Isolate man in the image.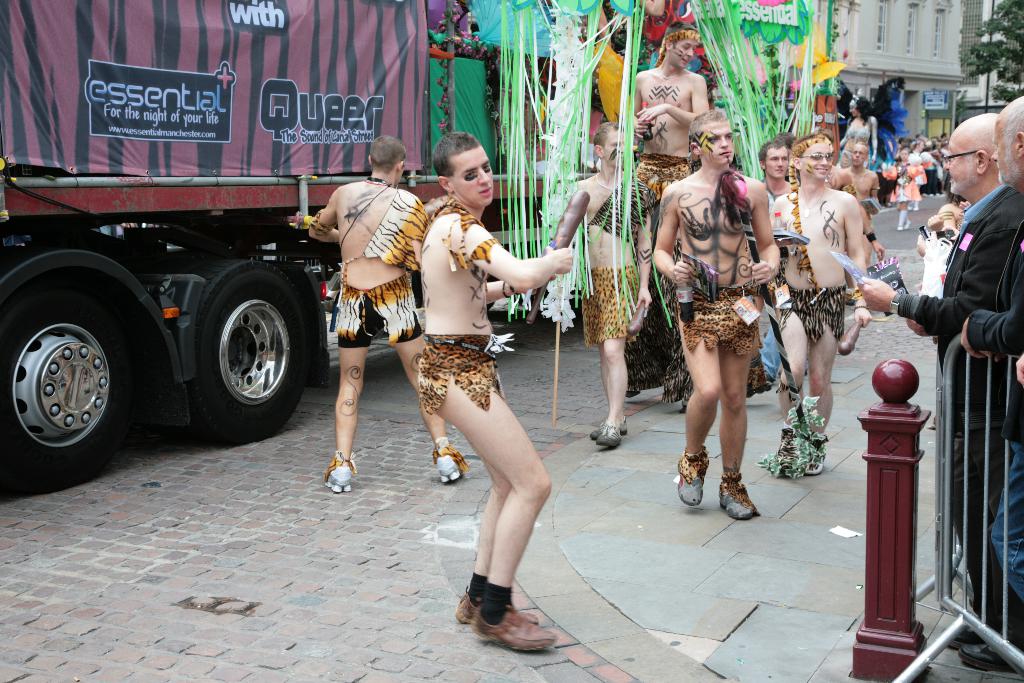
Isolated region: box=[622, 21, 717, 409].
